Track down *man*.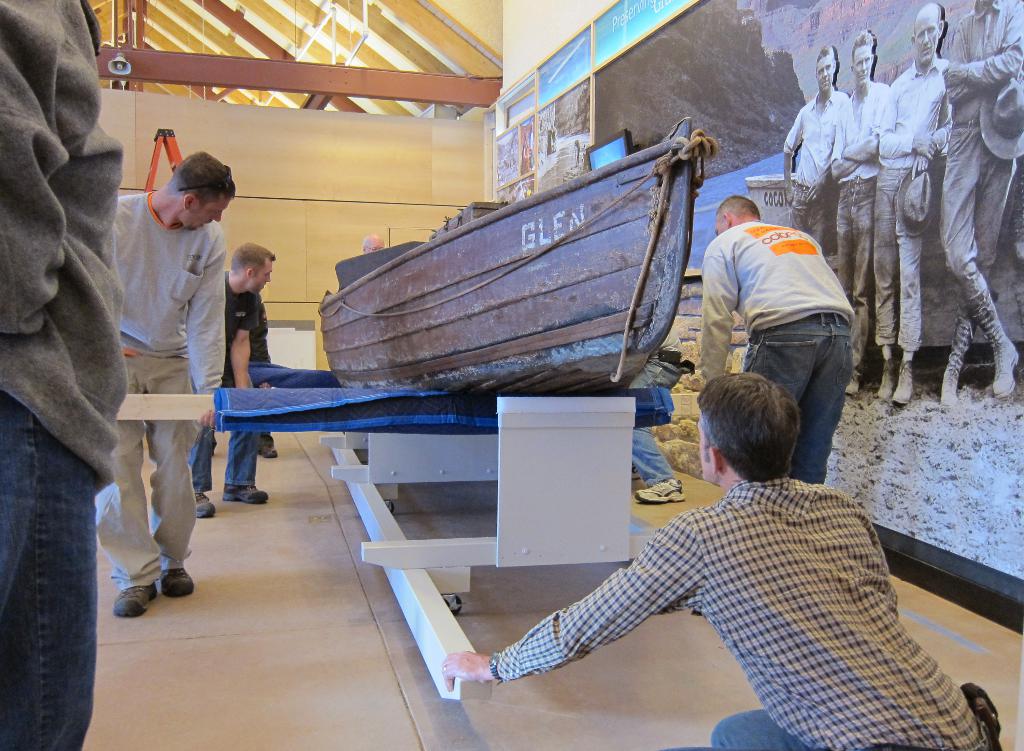
Tracked to region(627, 330, 685, 505).
